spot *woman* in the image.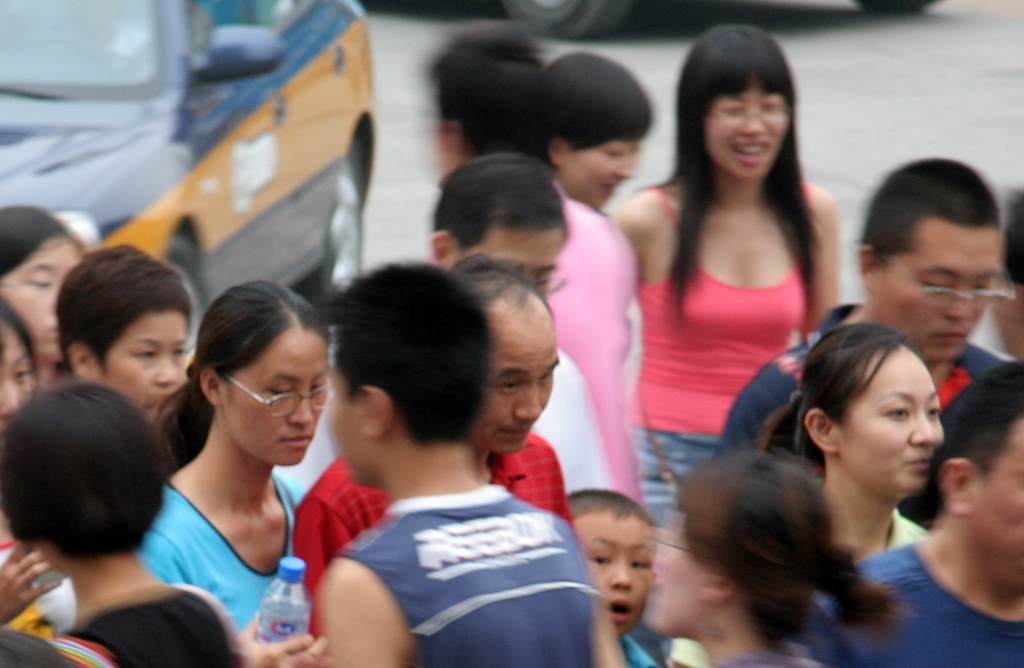
*woman* found at (left=0, top=294, right=90, bottom=440).
